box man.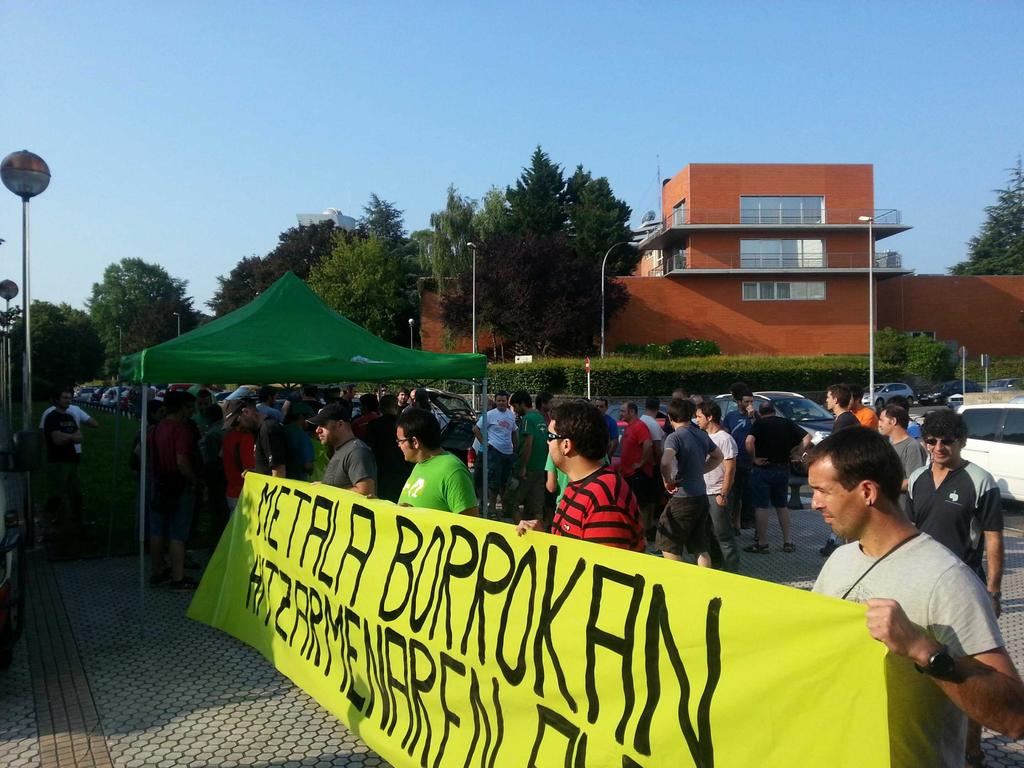
<box>298,399,374,497</box>.
